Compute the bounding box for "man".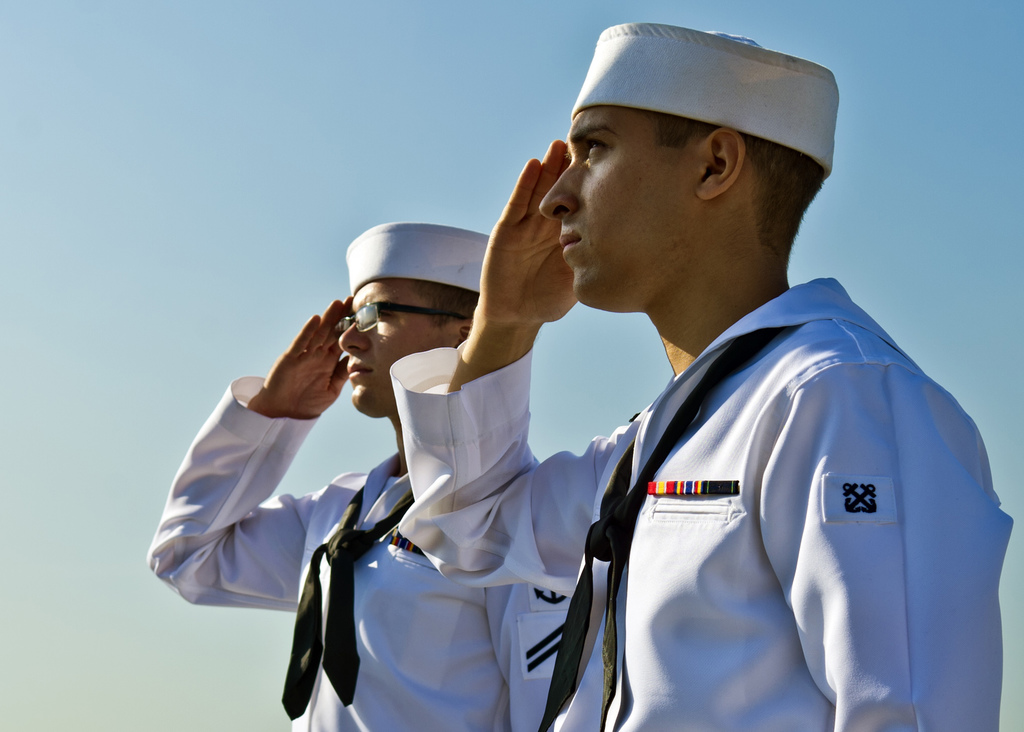
select_region(141, 245, 619, 731).
